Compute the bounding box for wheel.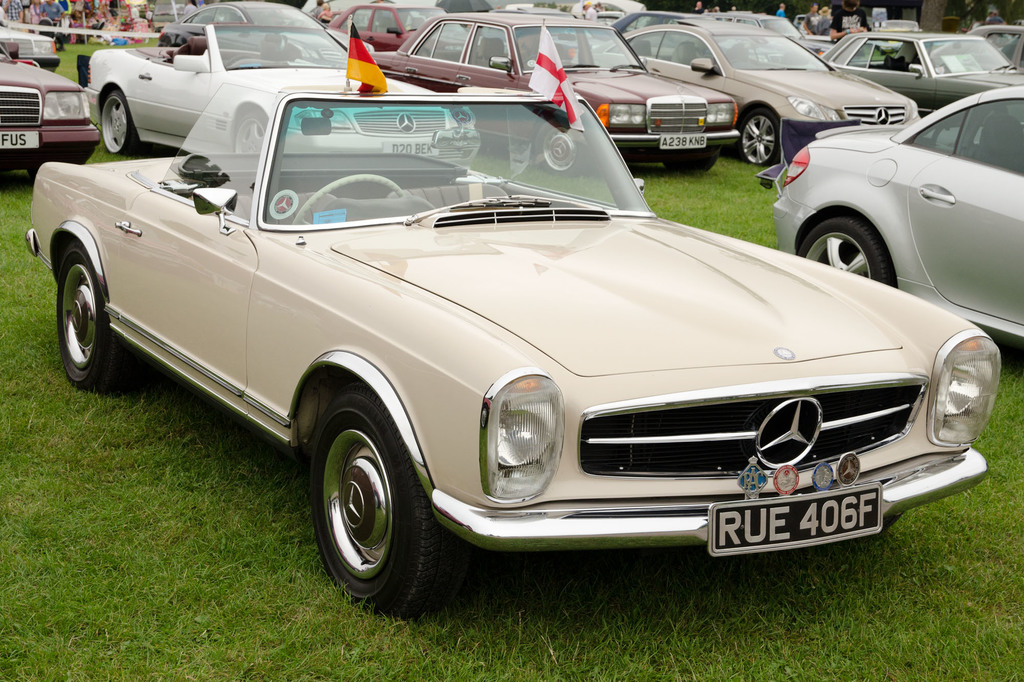
797 215 893 285.
